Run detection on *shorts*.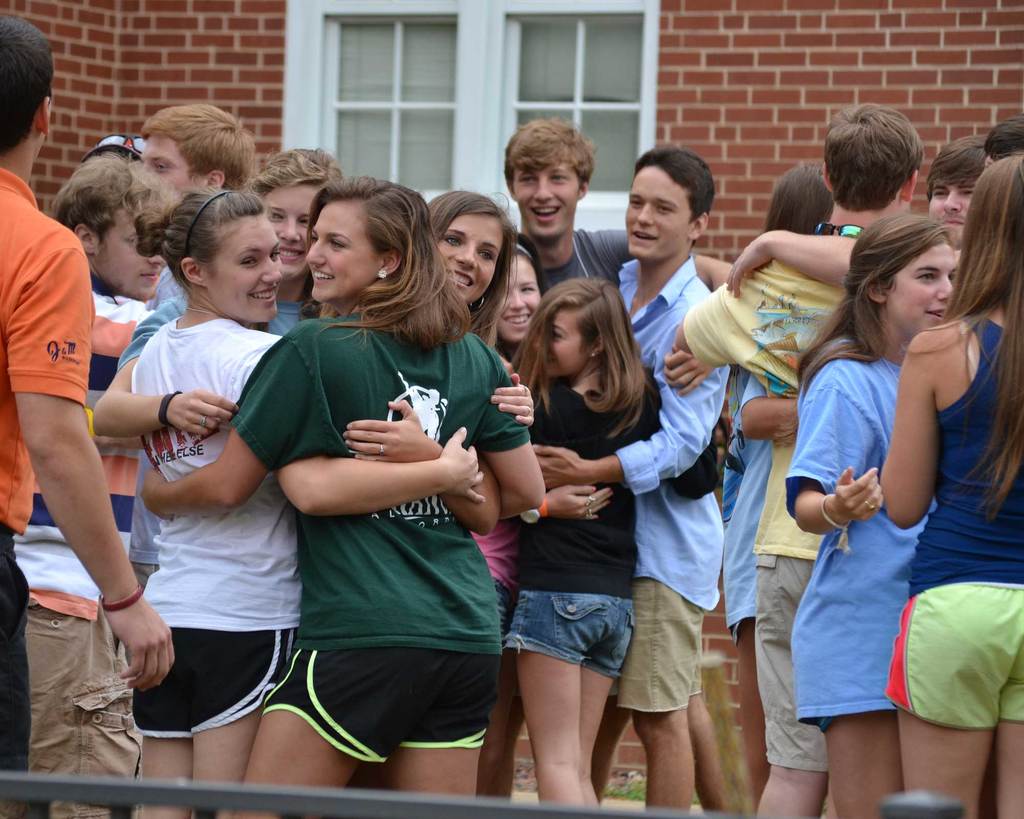
Result: BBox(0, 521, 30, 786).
